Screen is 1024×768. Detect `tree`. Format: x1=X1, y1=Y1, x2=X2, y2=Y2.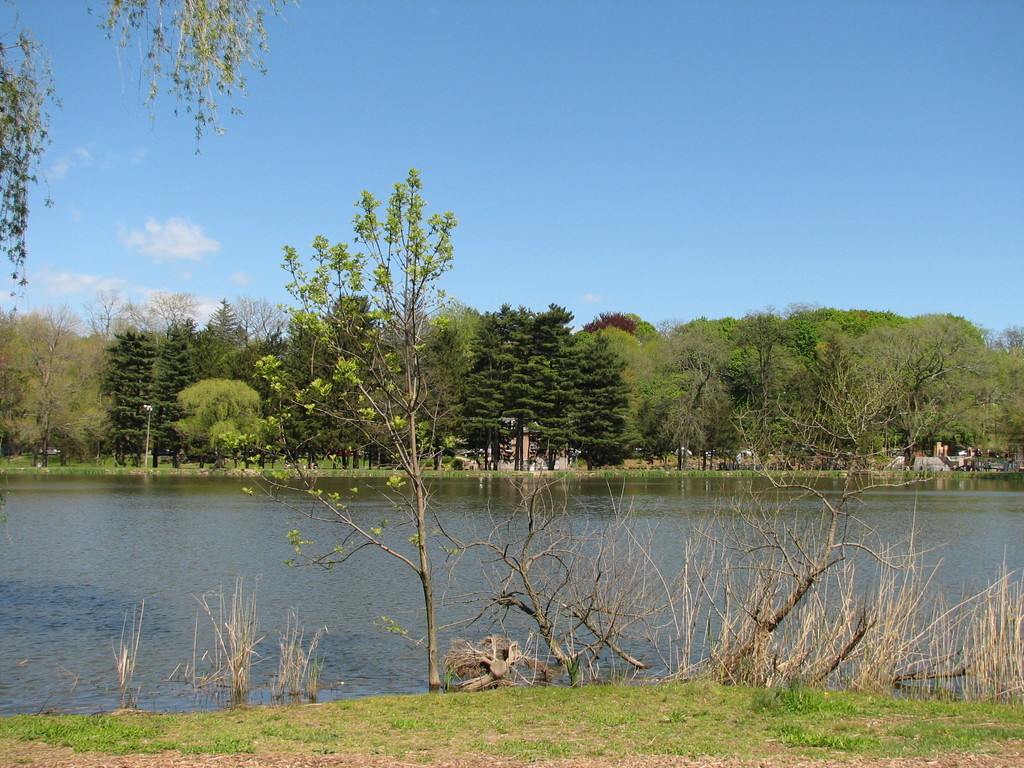
x1=0, y1=0, x2=299, y2=280.
